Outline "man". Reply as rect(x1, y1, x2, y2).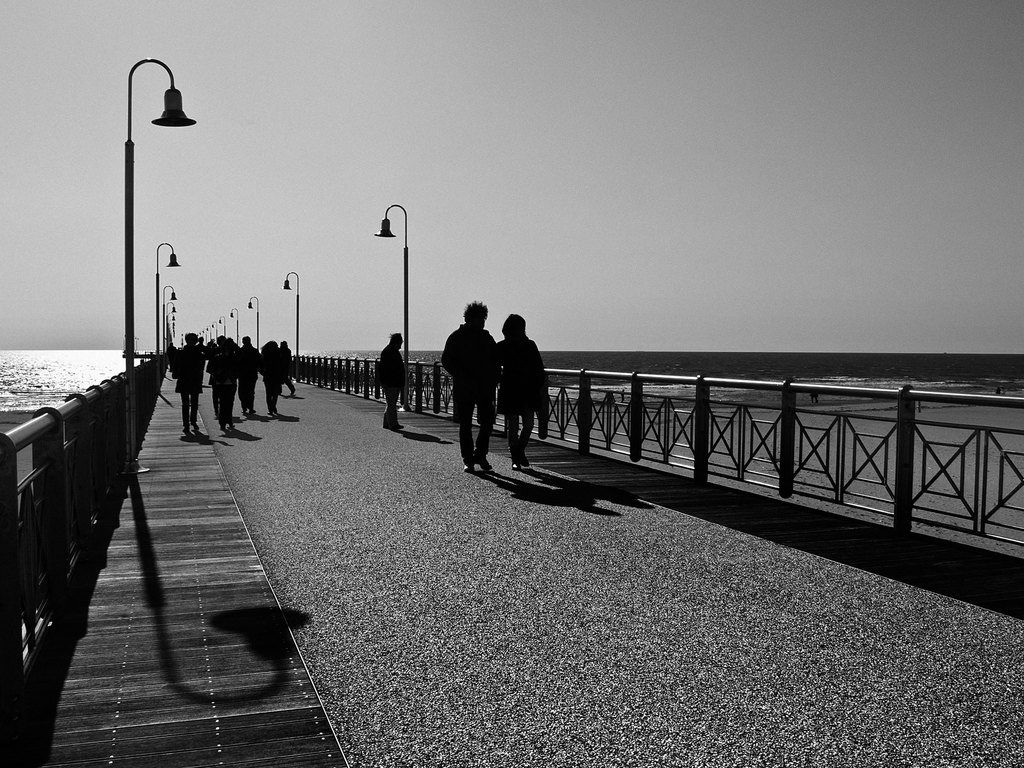
rect(379, 333, 407, 438).
